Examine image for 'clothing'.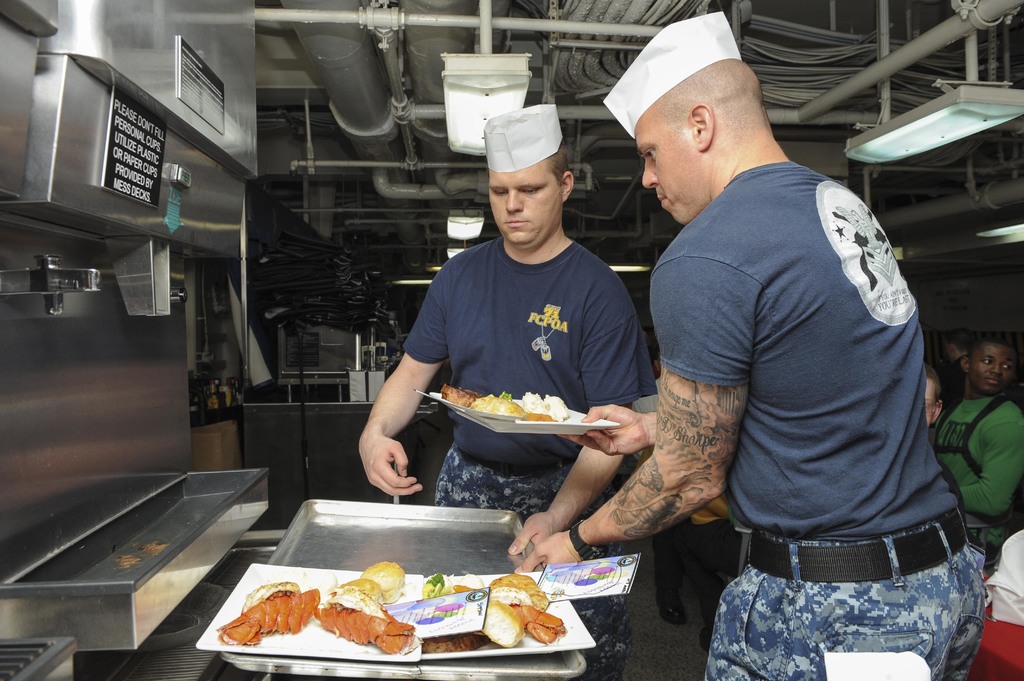
Examination result: detection(403, 234, 660, 680).
